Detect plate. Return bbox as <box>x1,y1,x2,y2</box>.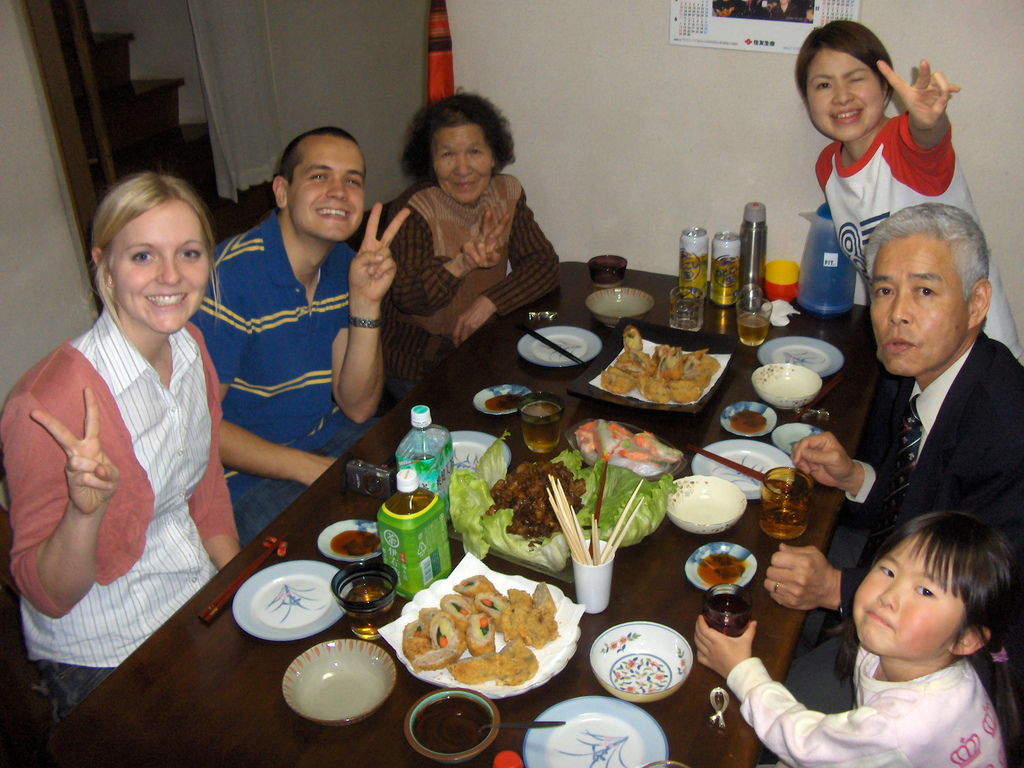
<box>241,551,334,642</box>.
